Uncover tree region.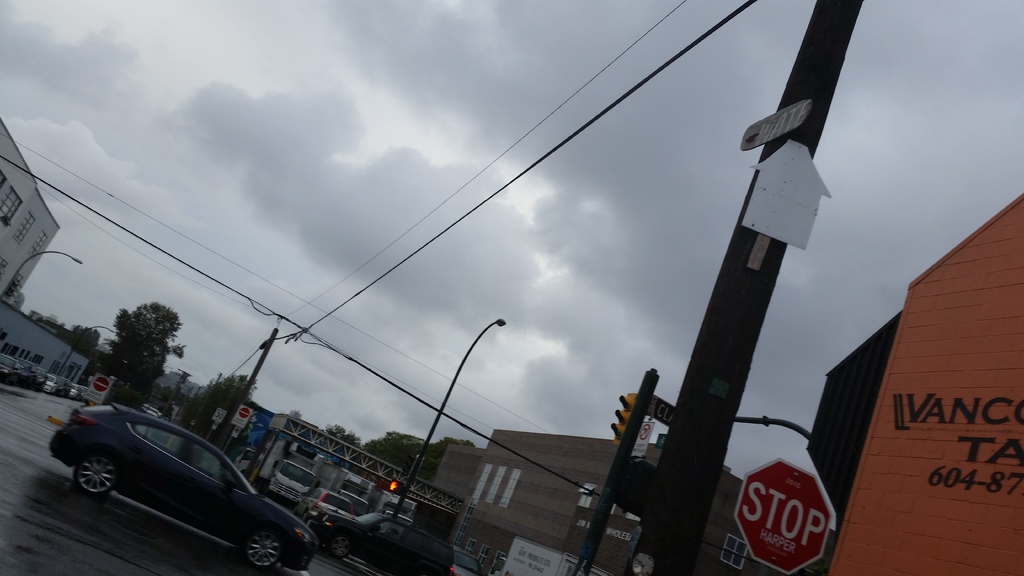
Uncovered: 64:324:105:364.
